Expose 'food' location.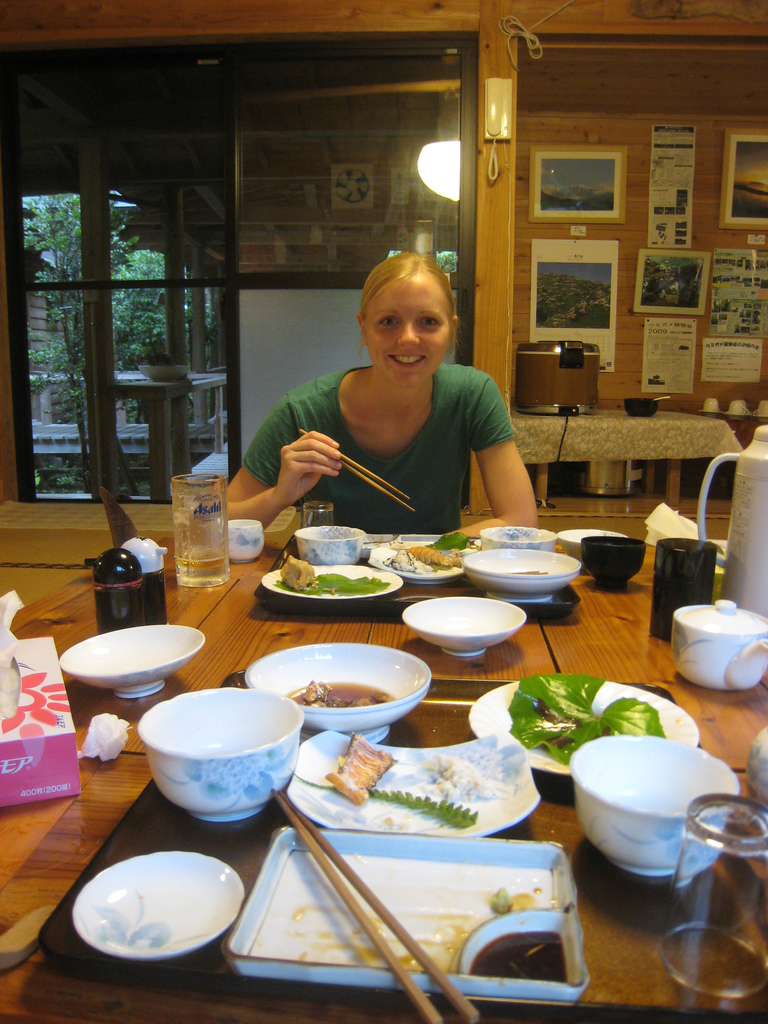
Exposed at [x1=282, y1=676, x2=391, y2=707].
